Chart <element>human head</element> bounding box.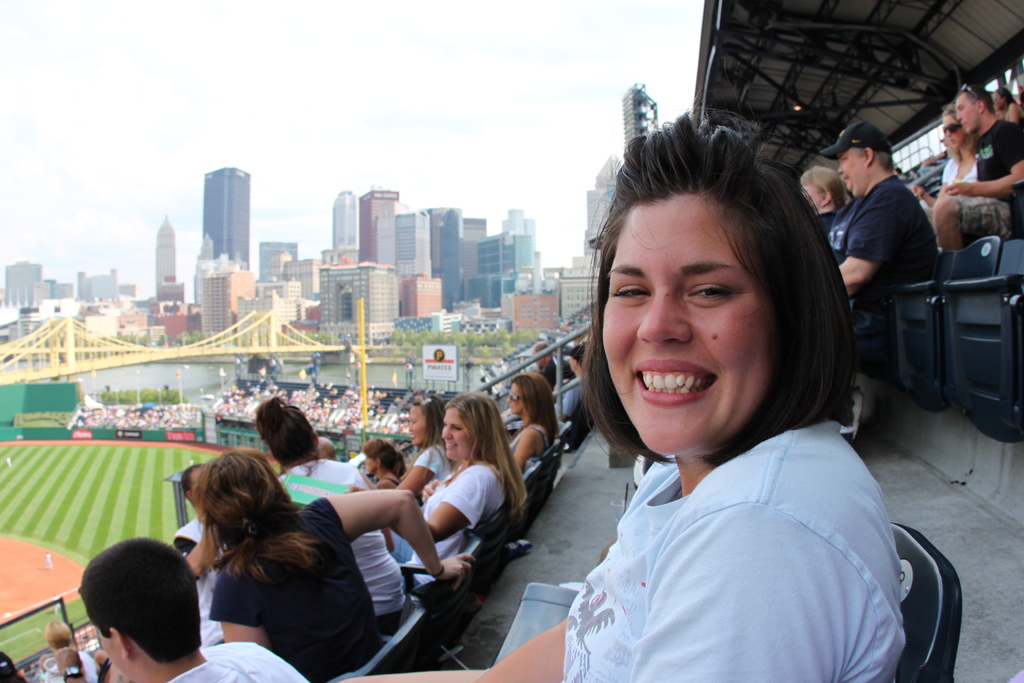
Charted: (532,340,554,366).
